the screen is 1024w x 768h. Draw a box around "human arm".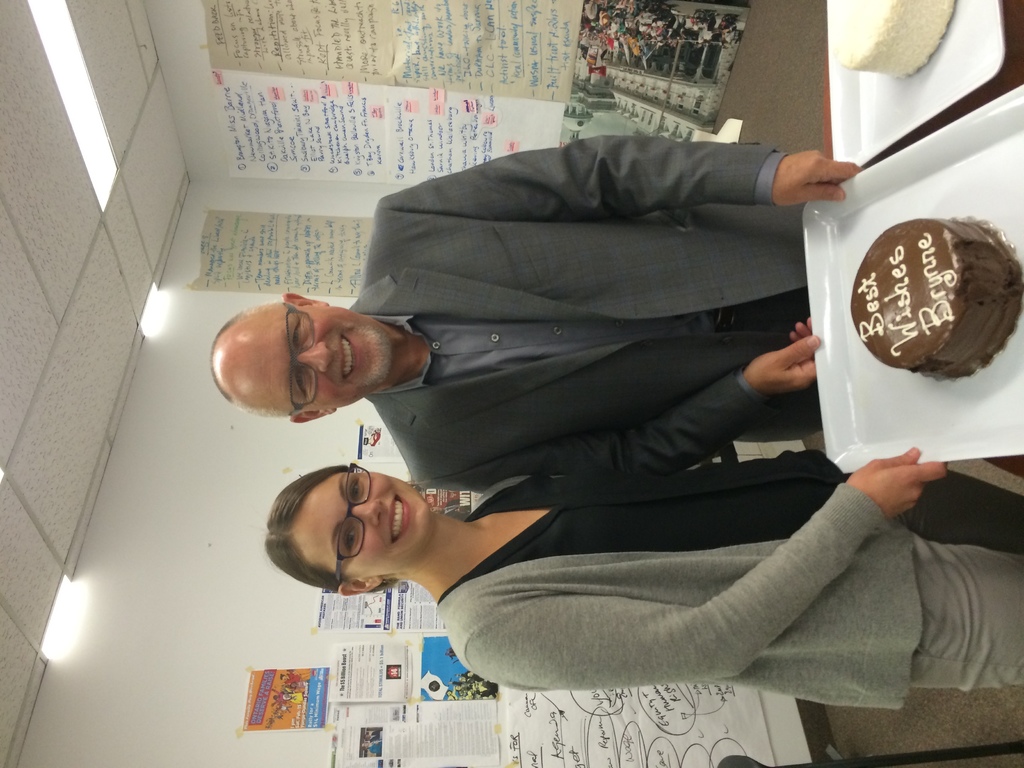
(375,456,942,712).
